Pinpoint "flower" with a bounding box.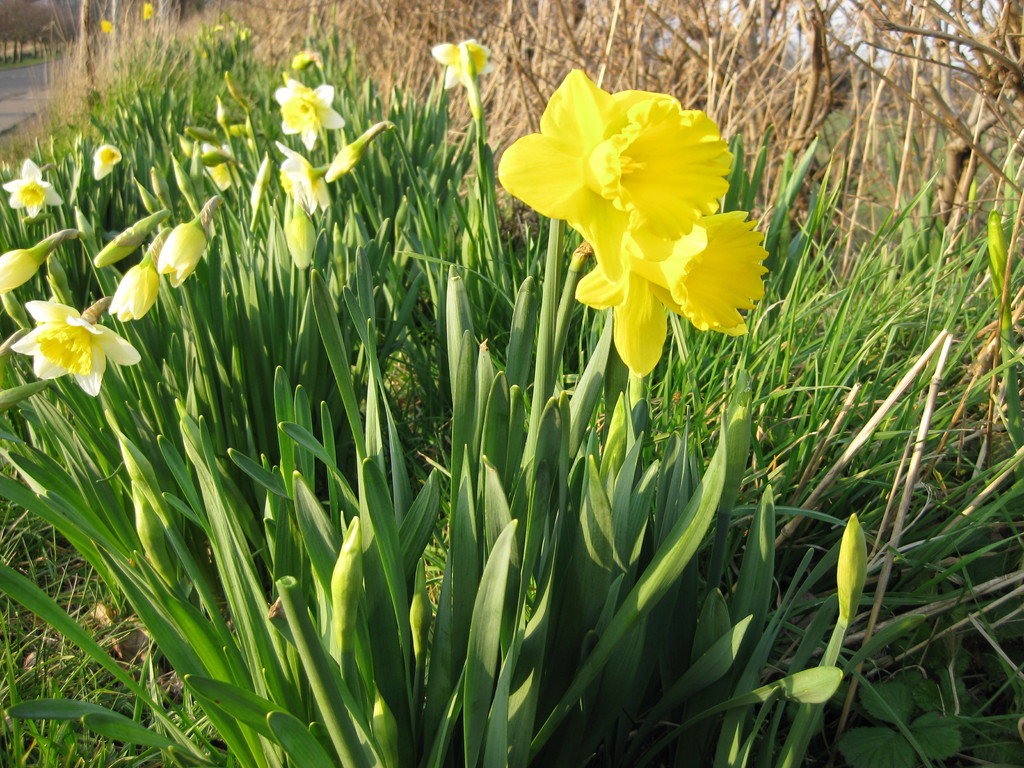
496,61,752,354.
